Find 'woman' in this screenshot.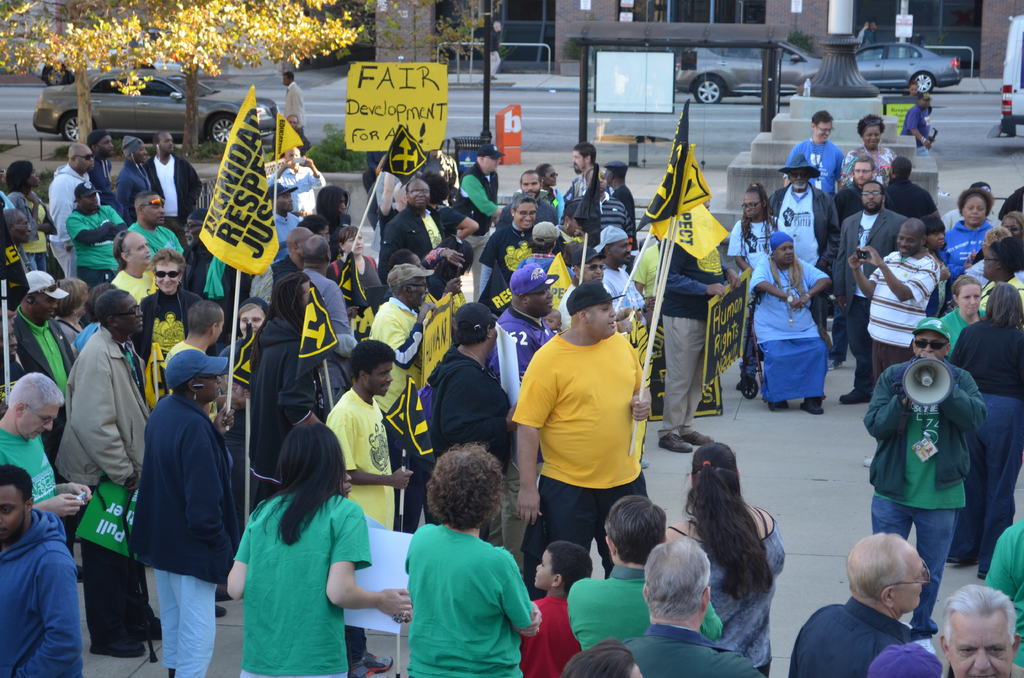
The bounding box for 'woman' is 836 113 897 191.
